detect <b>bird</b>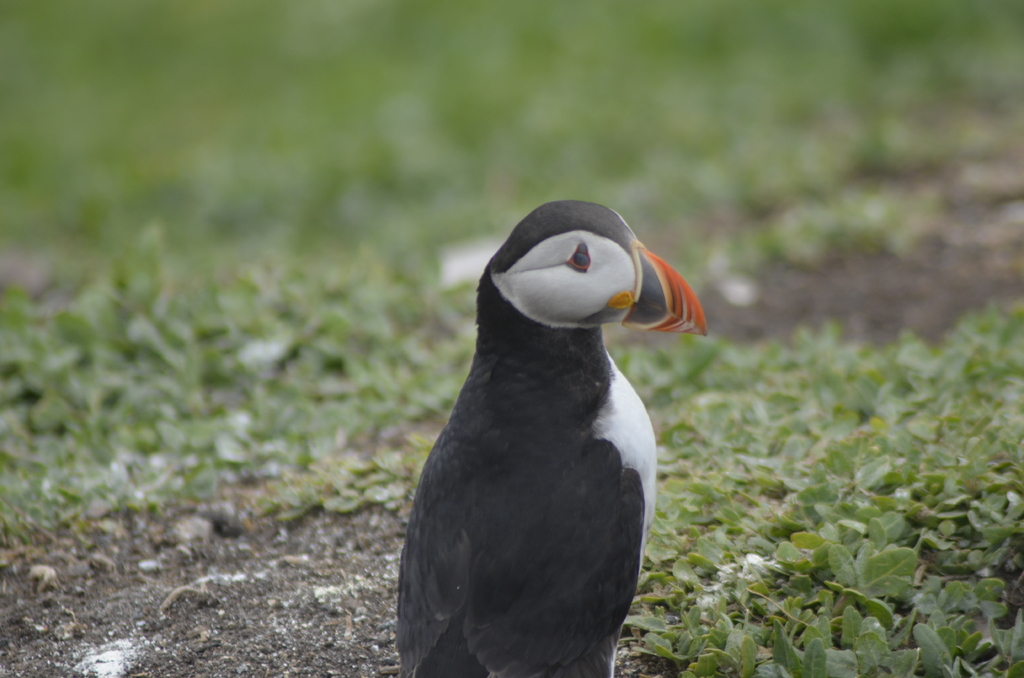
391/192/714/677
